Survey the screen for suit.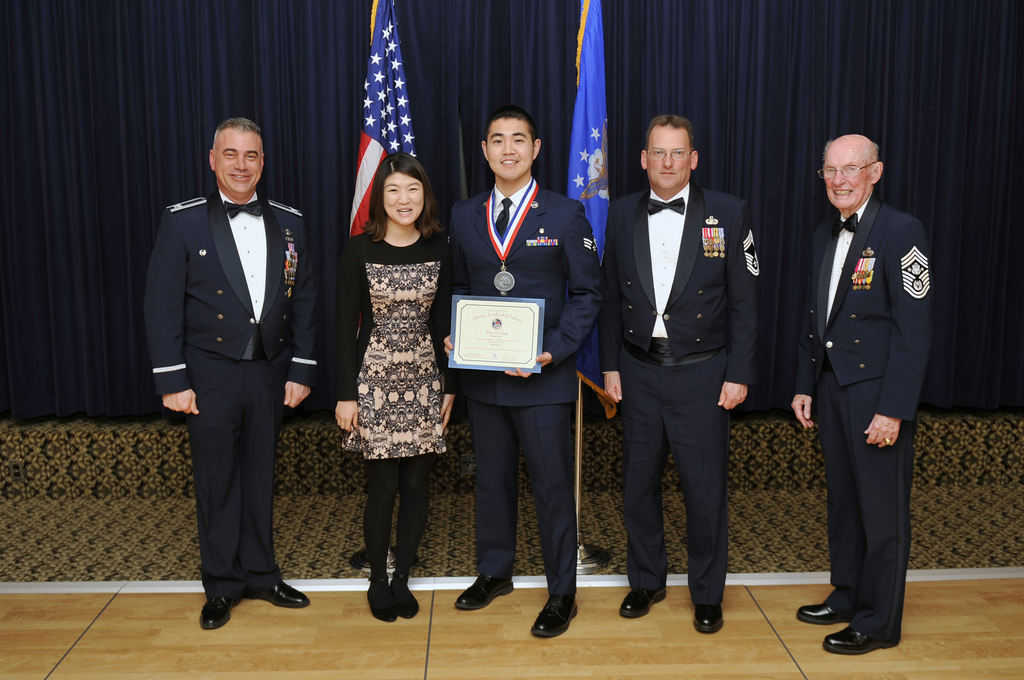
Survey found: bbox=[147, 185, 319, 599].
